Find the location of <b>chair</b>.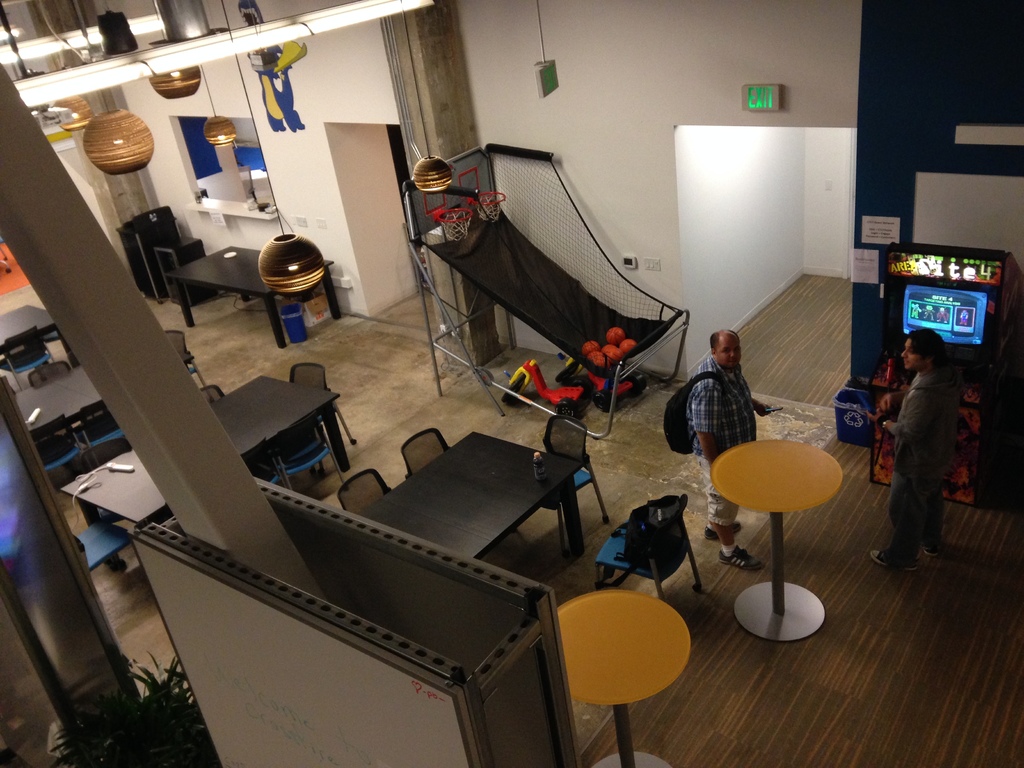
Location: <box>402,426,451,477</box>.
